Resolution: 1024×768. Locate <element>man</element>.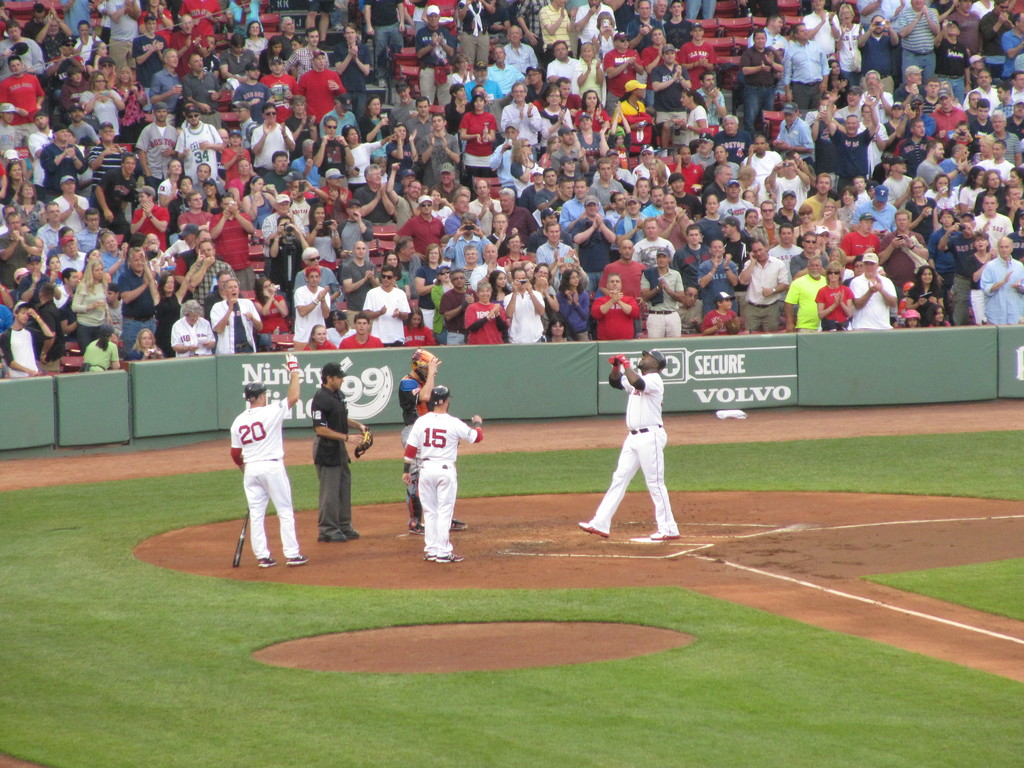
413, 4, 454, 100.
